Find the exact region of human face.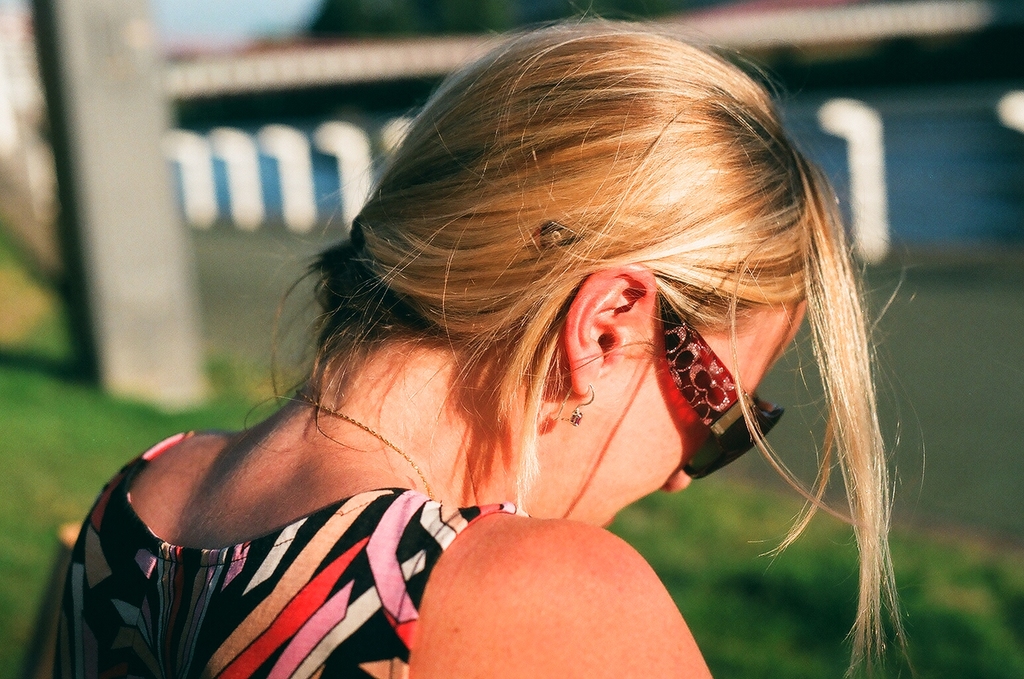
Exact region: left=570, top=303, right=811, bottom=530.
